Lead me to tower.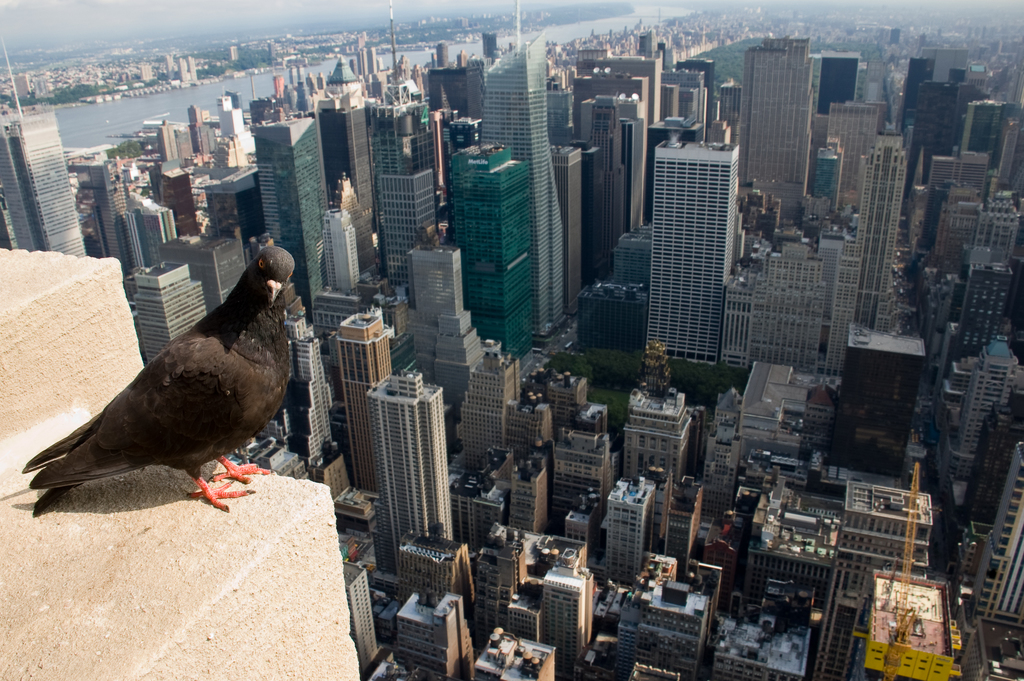
Lead to [left=822, top=131, right=908, bottom=377].
